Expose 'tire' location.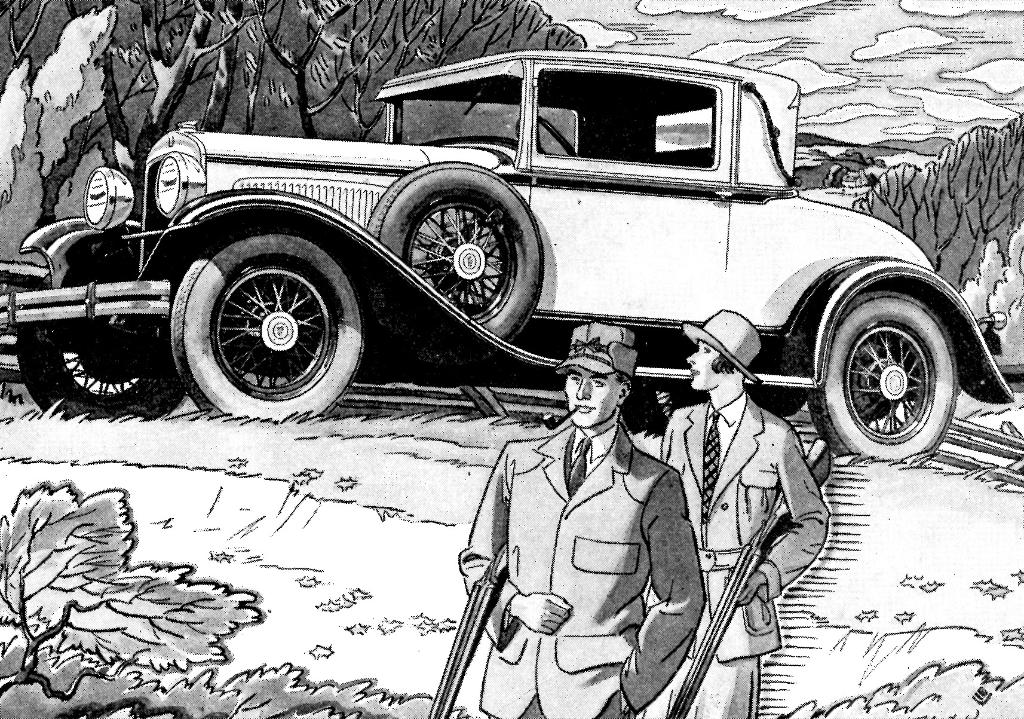
Exposed at Rect(806, 261, 989, 462).
